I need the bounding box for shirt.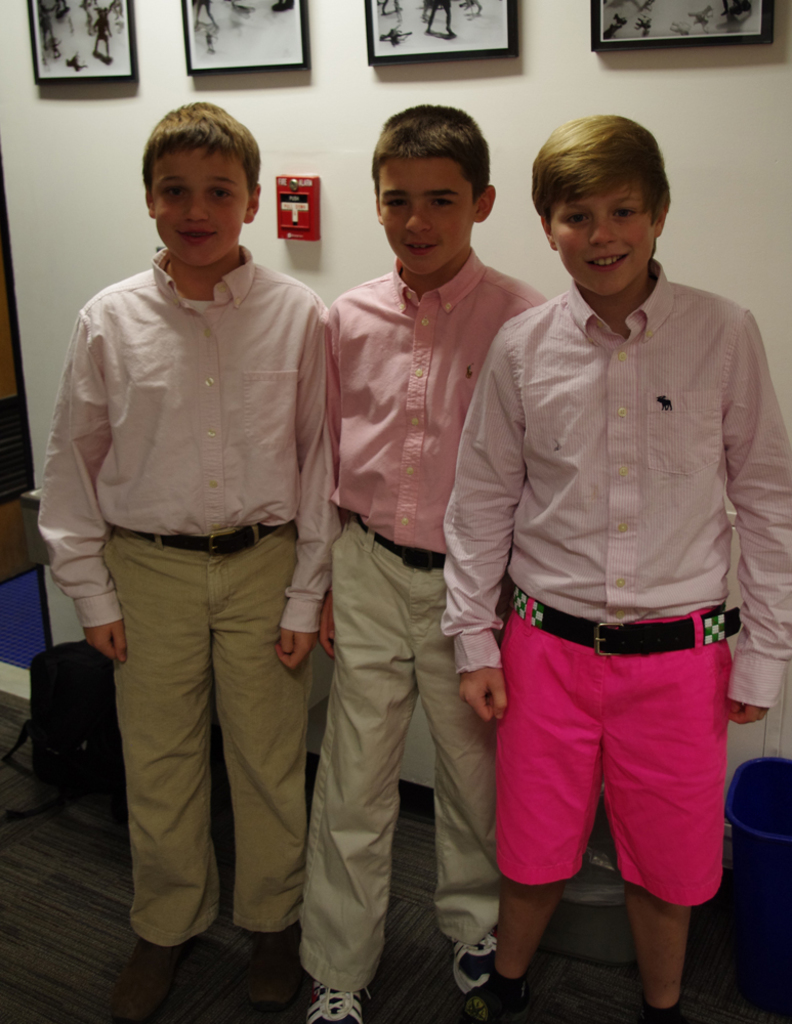
Here it is: bbox=(321, 258, 551, 551).
